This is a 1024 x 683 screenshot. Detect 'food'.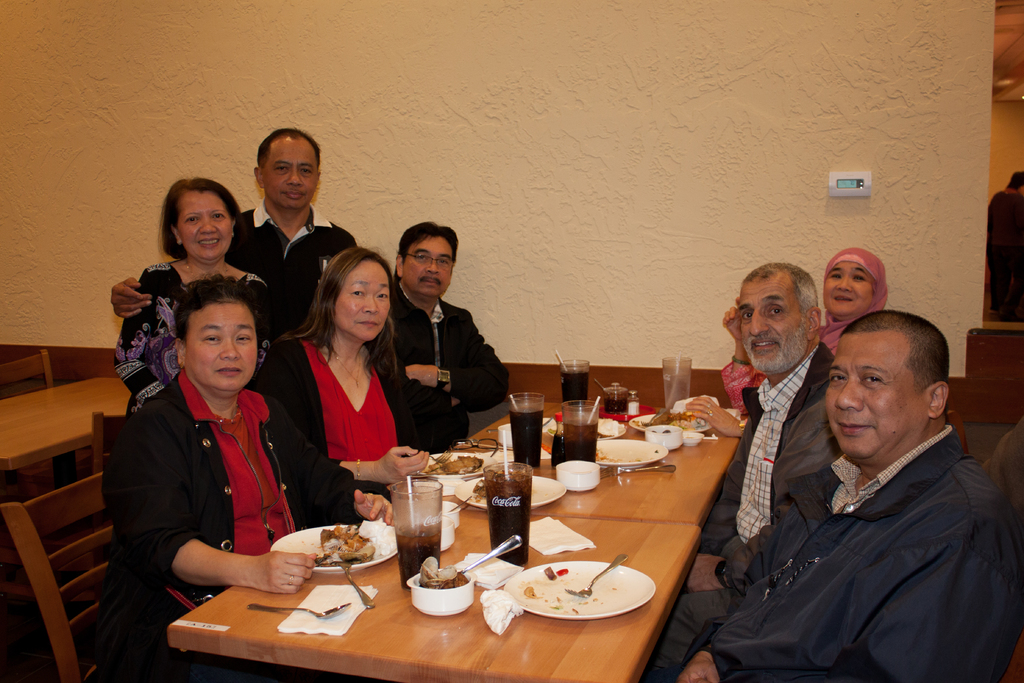
x1=652, y1=409, x2=706, y2=431.
